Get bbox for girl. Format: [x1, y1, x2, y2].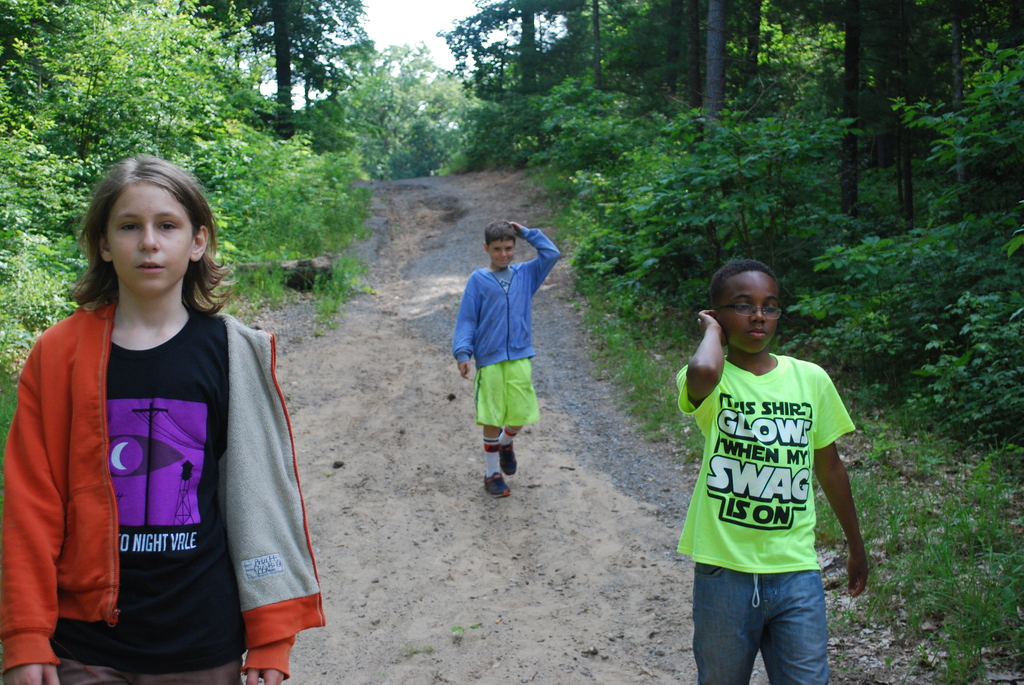
[0, 156, 325, 684].
